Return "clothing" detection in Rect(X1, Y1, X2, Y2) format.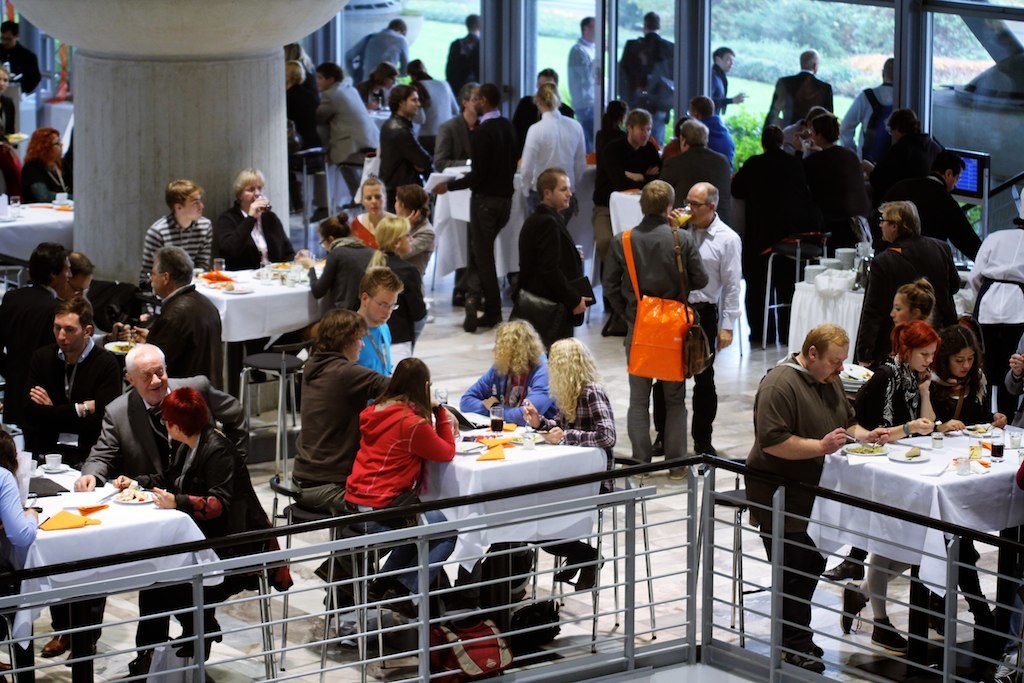
Rect(23, 334, 128, 461).
